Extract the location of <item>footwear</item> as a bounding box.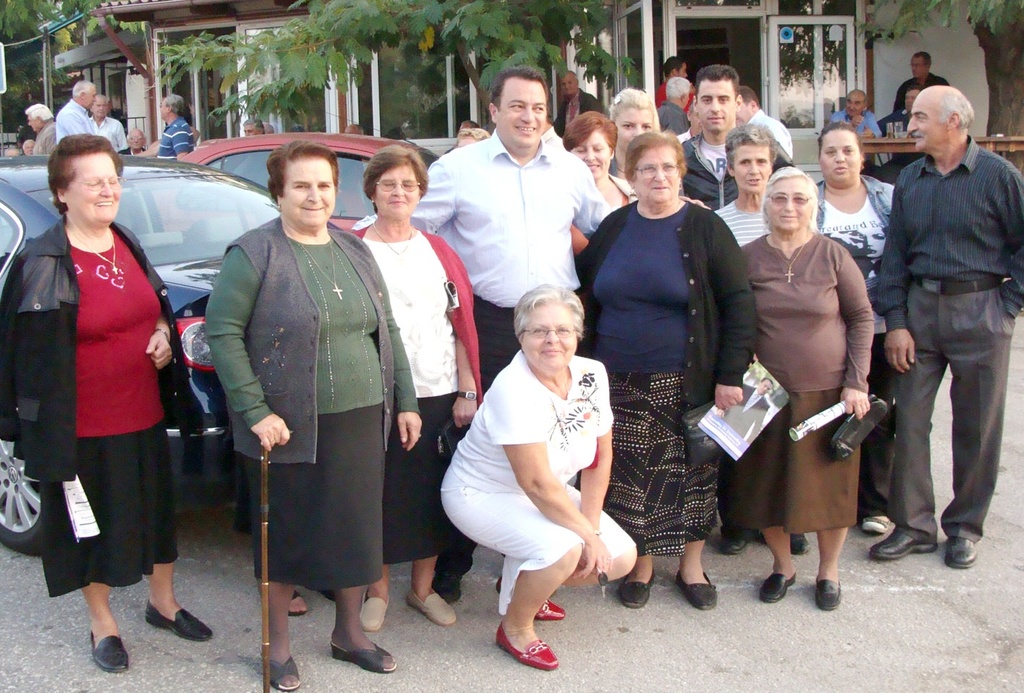
[x1=332, y1=635, x2=405, y2=676].
